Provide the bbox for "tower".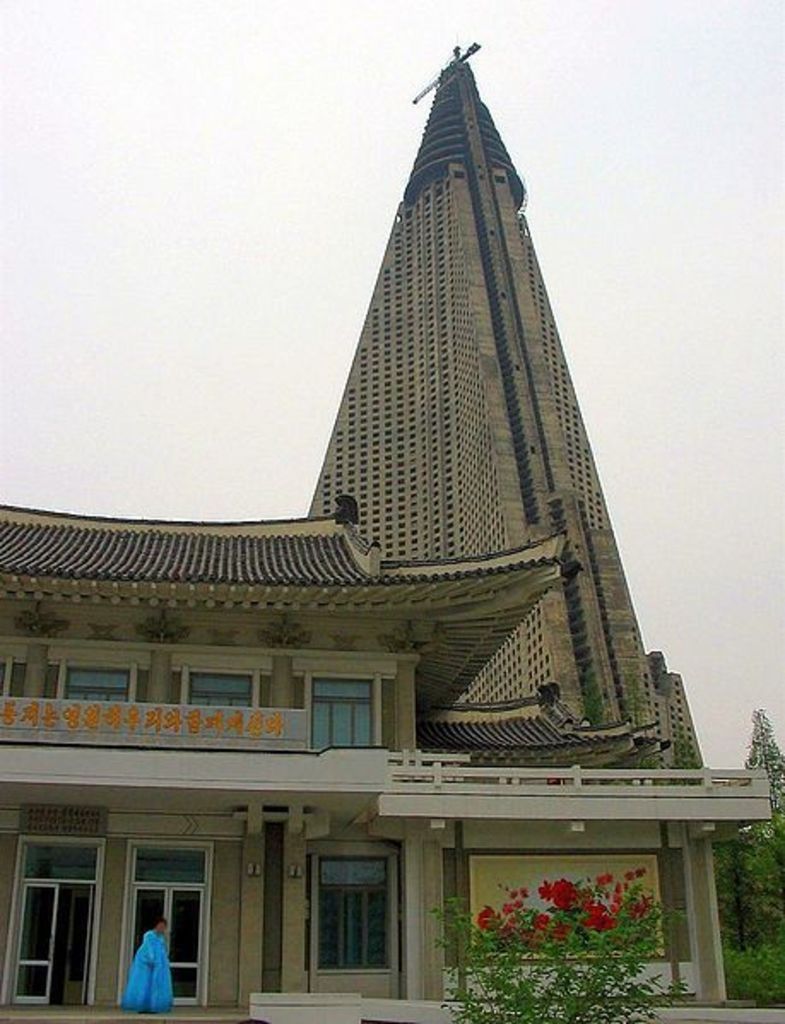
select_region(292, 43, 706, 788).
